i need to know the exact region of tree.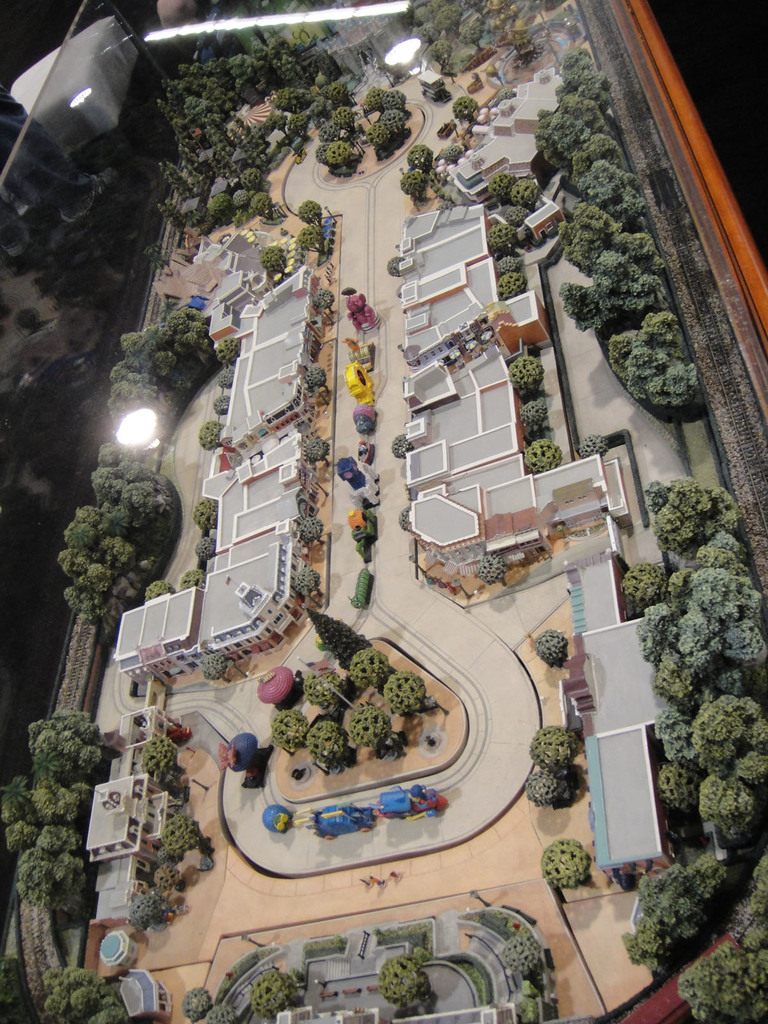
Region: box=[313, 288, 332, 319].
